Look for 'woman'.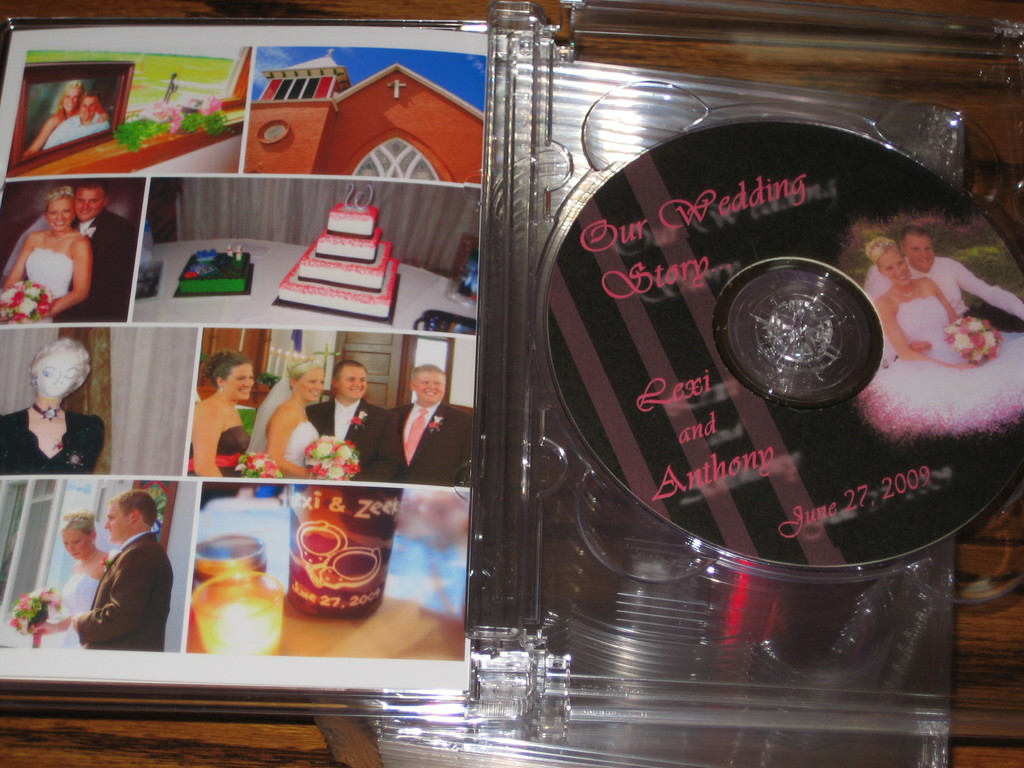
Found: [x1=4, y1=168, x2=112, y2=324].
